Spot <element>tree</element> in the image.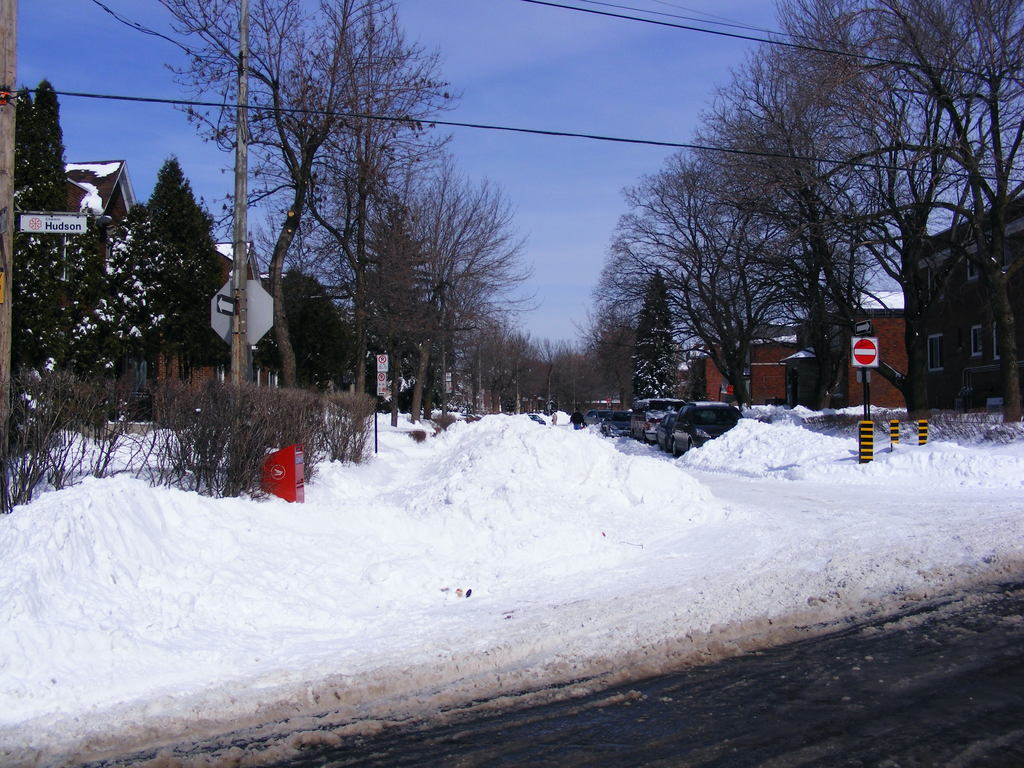
<element>tree</element> found at detection(56, 204, 166, 435).
